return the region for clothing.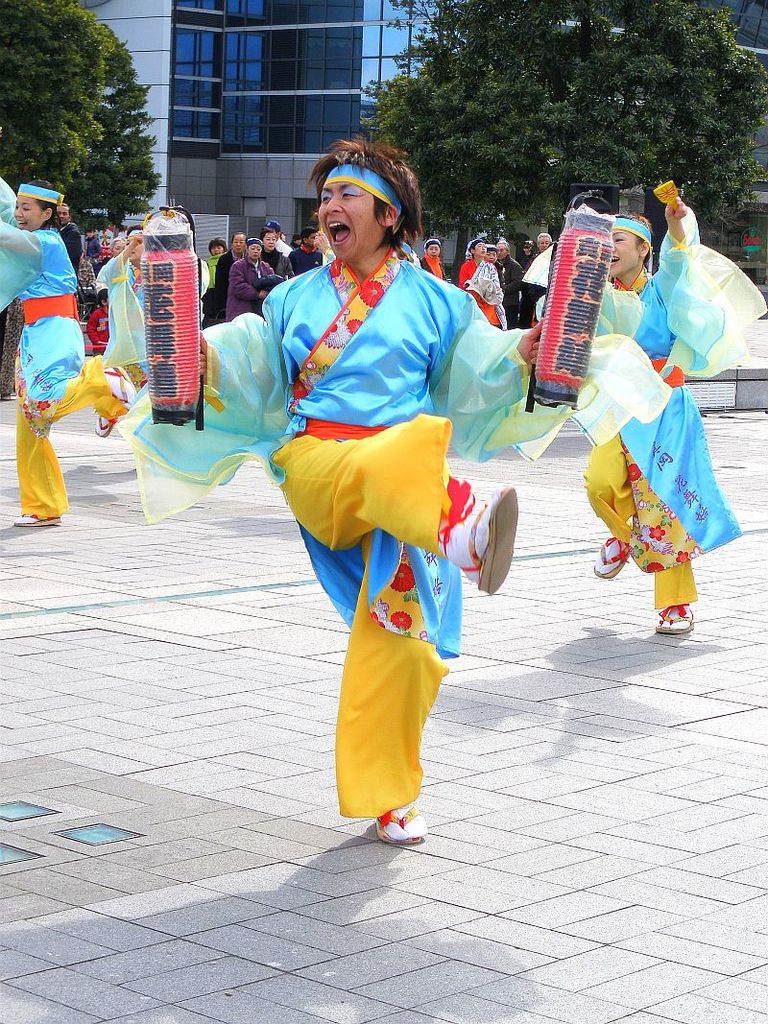
103,242,674,822.
